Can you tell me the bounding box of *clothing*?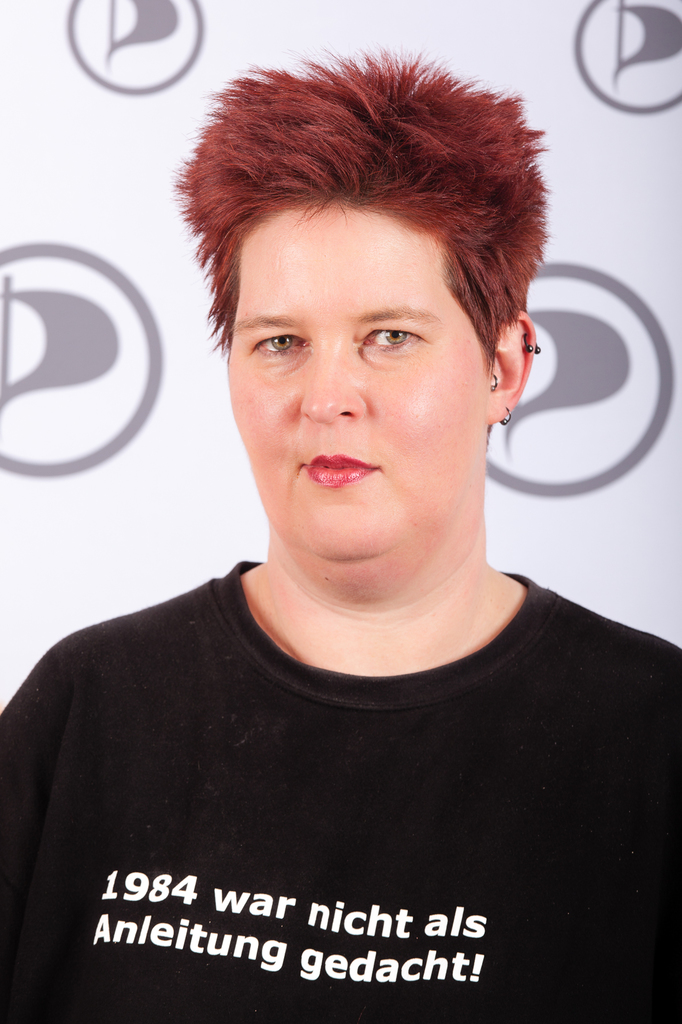
BBox(0, 536, 681, 1023).
